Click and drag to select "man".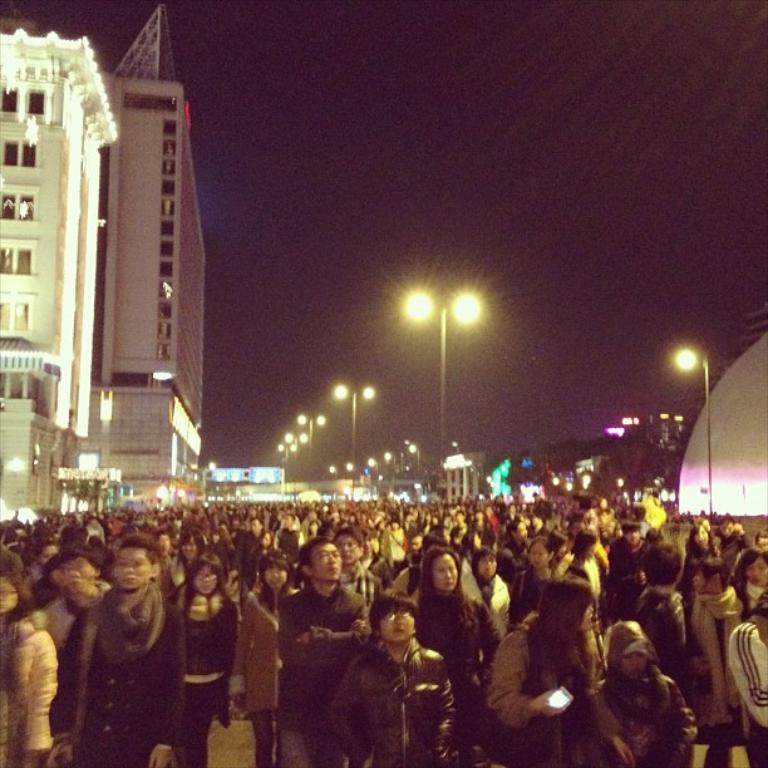
Selection: crop(333, 528, 389, 626).
